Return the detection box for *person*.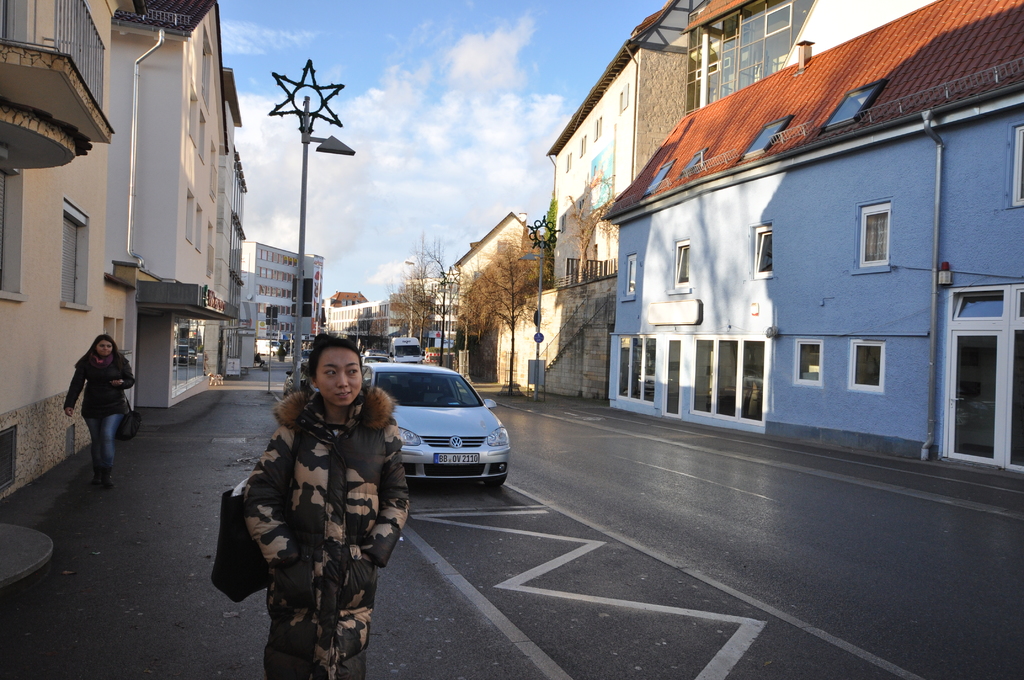
[x1=244, y1=332, x2=411, y2=679].
